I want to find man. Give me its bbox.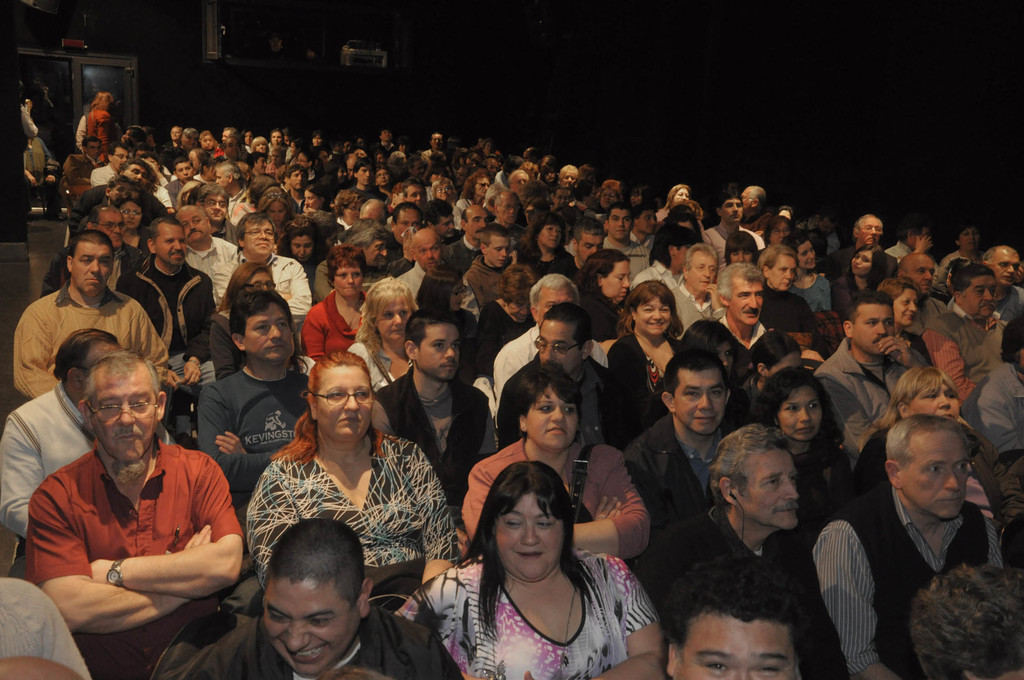
x1=932, y1=261, x2=1013, y2=400.
